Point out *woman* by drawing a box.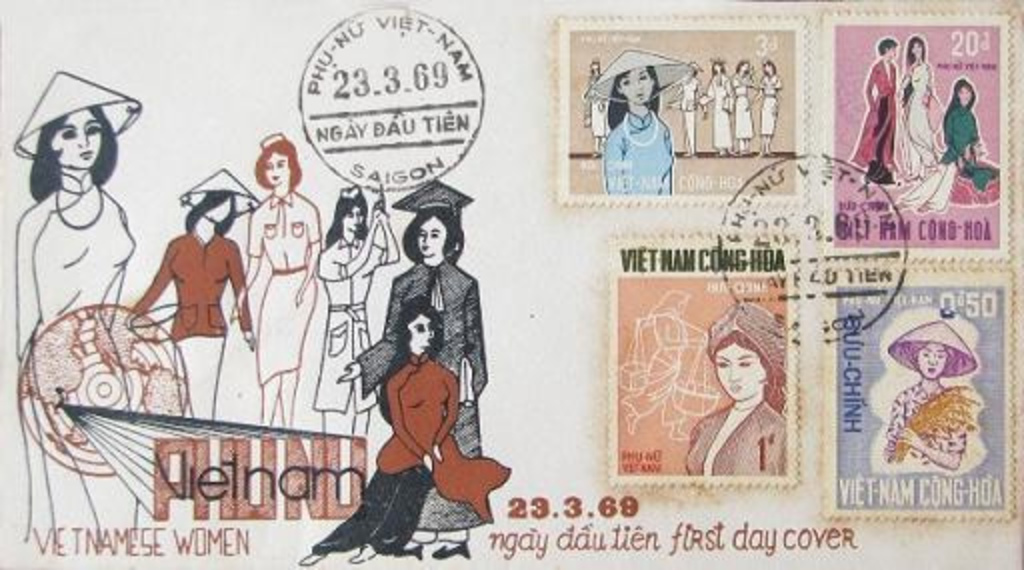
604:54:676:196.
